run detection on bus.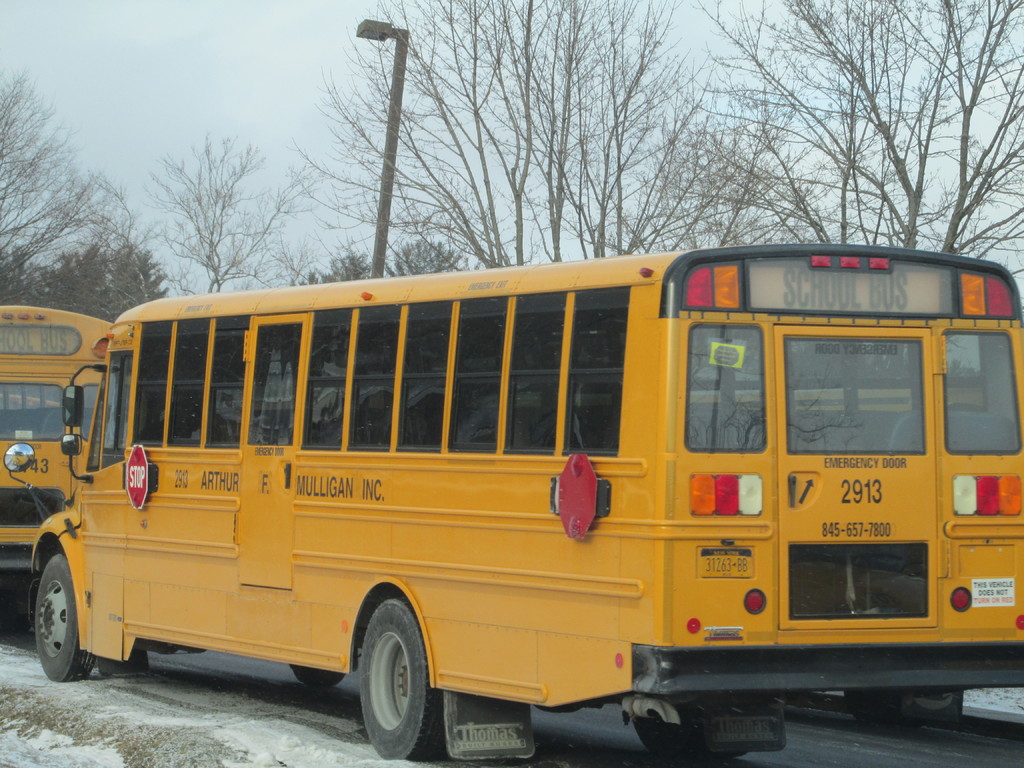
Result: rect(0, 242, 1023, 764).
